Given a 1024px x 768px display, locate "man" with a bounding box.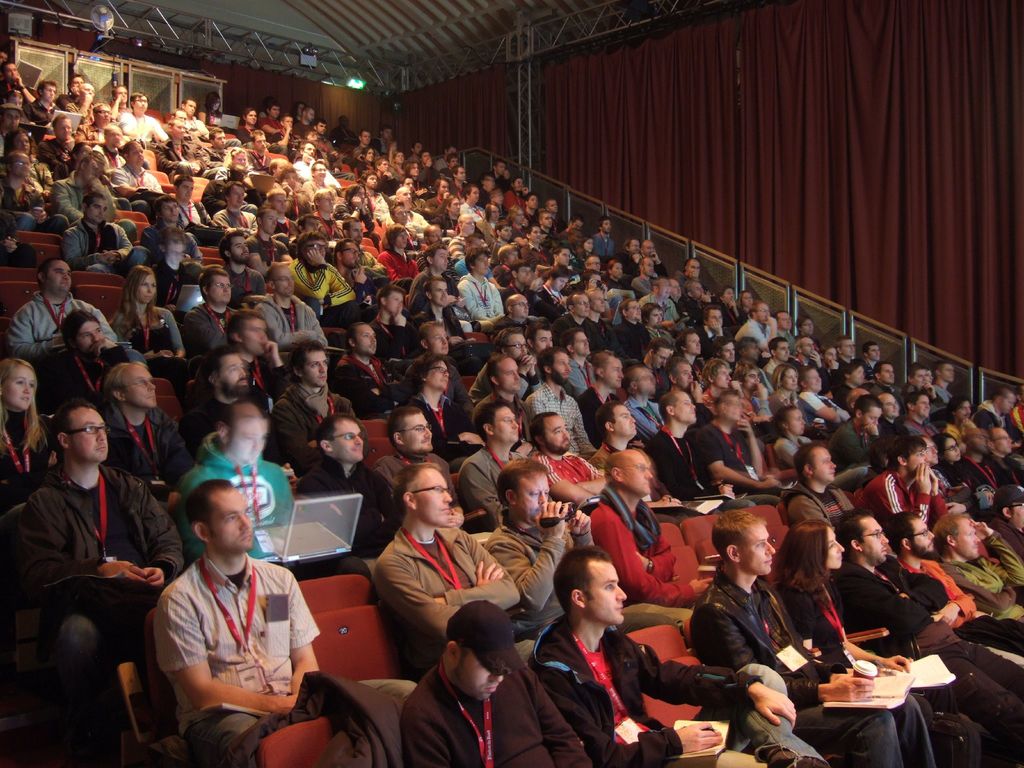
Located: x1=221, y1=236, x2=267, y2=296.
